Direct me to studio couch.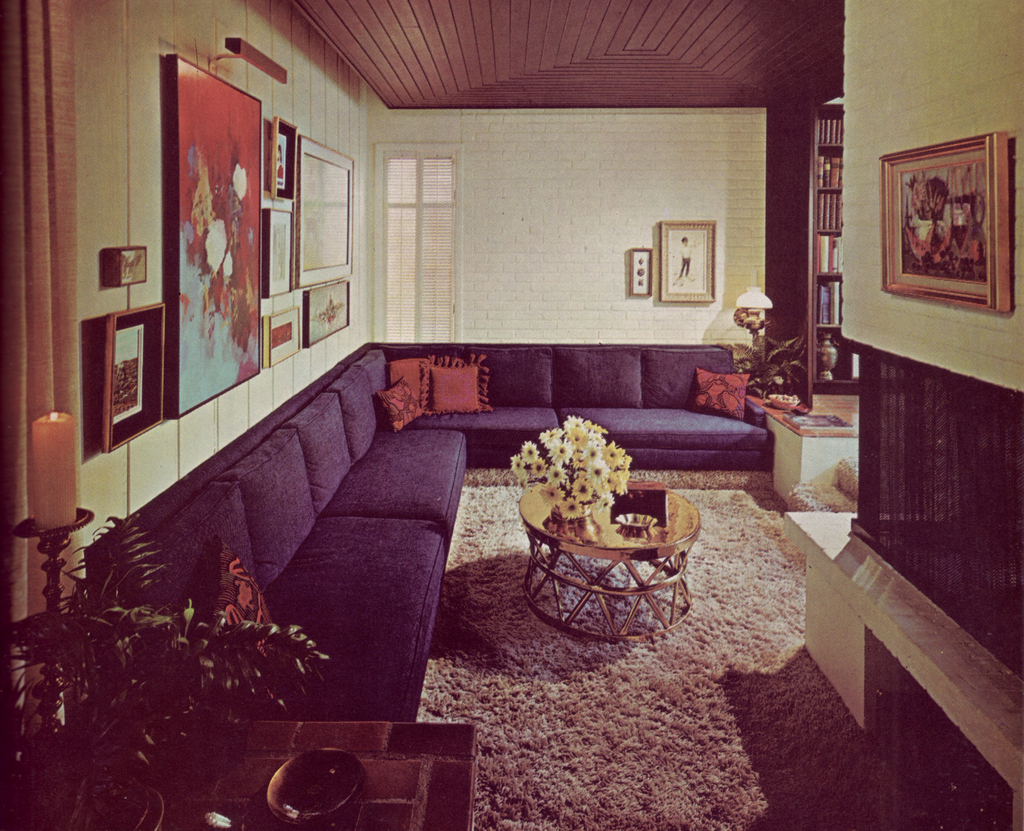
Direction: 72:324:782:727.
